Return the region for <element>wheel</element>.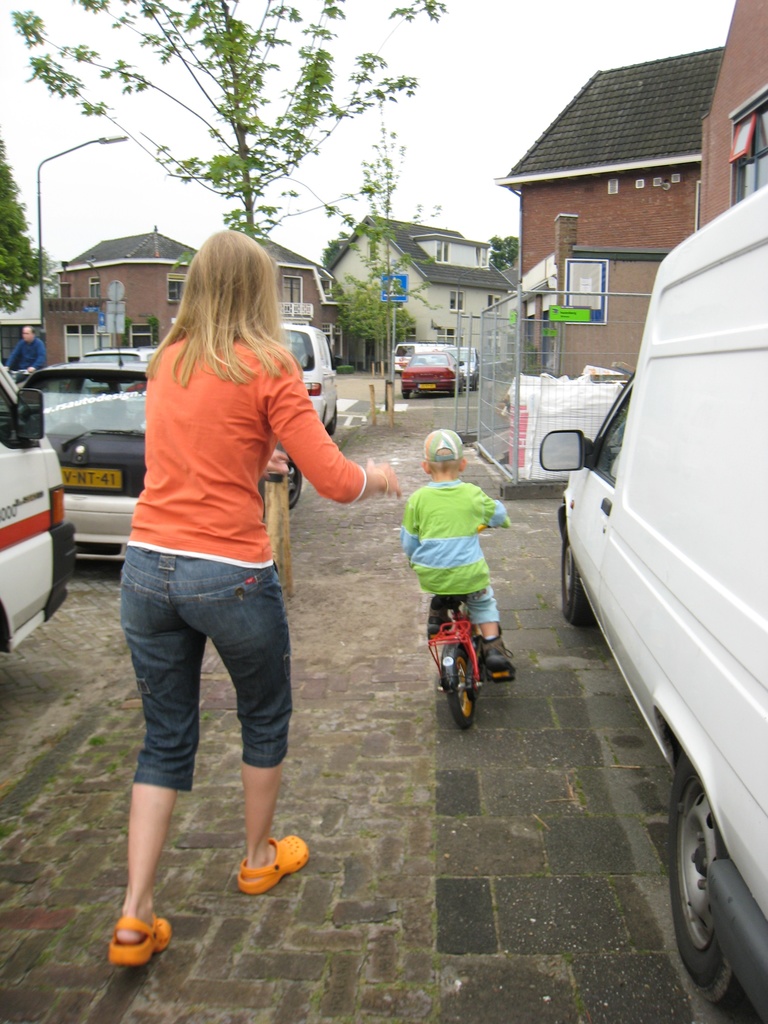
Rect(285, 462, 305, 509).
